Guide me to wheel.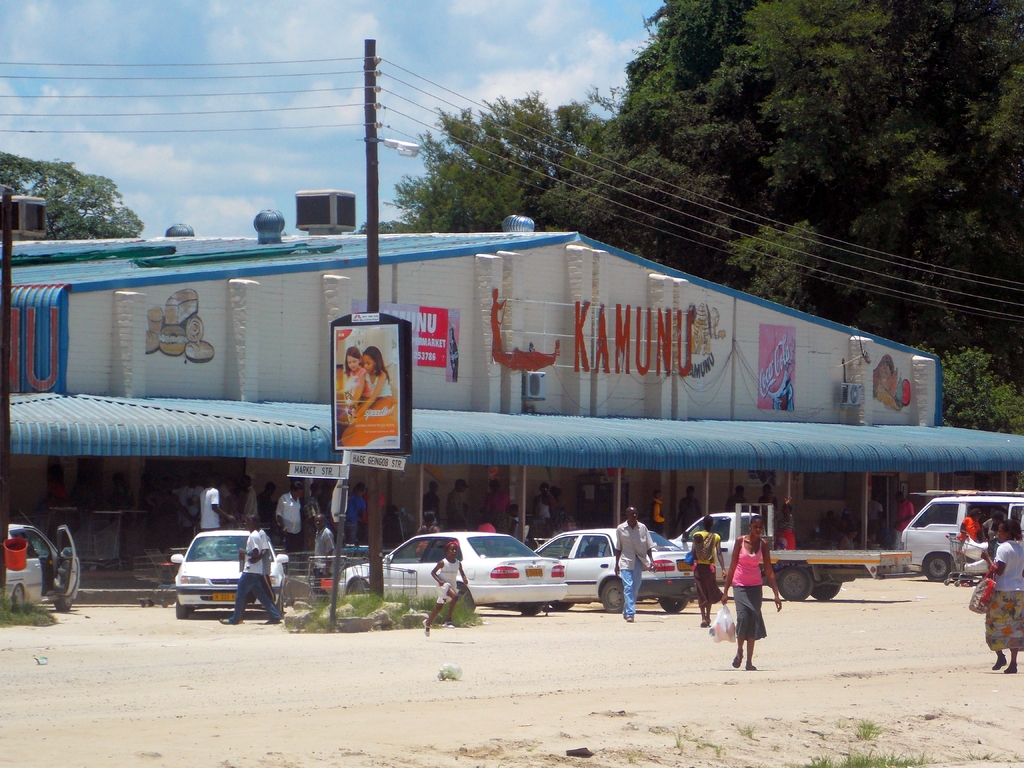
Guidance: l=177, t=602, r=186, b=620.
